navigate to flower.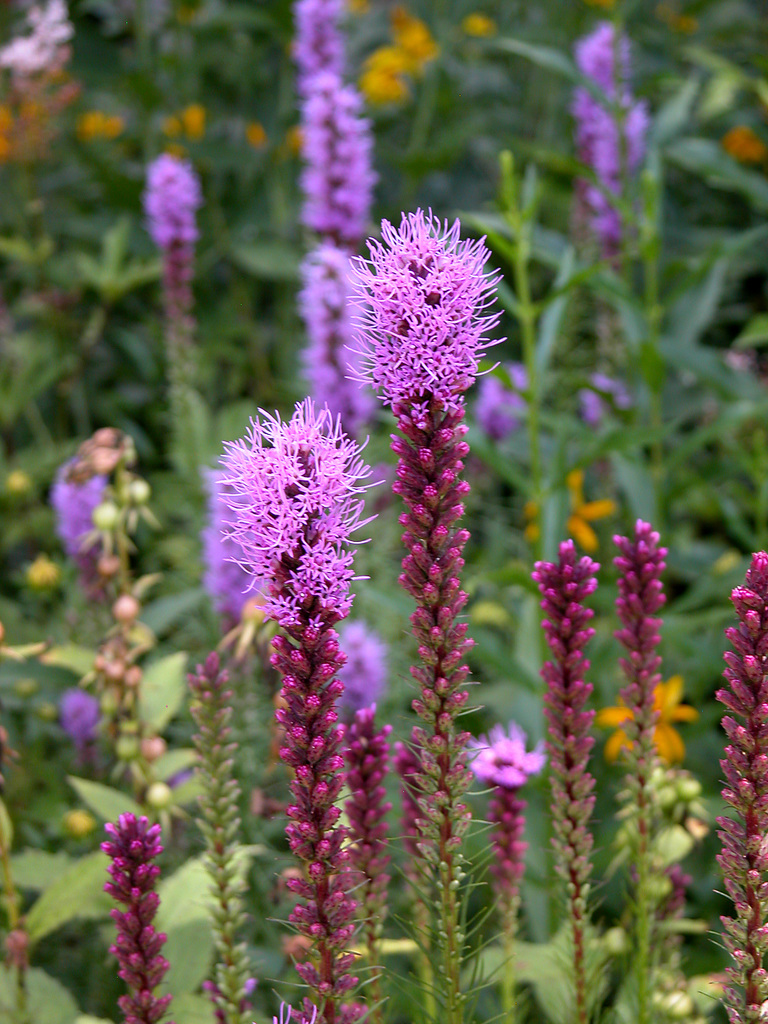
Navigation target: select_region(488, 357, 639, 449).
